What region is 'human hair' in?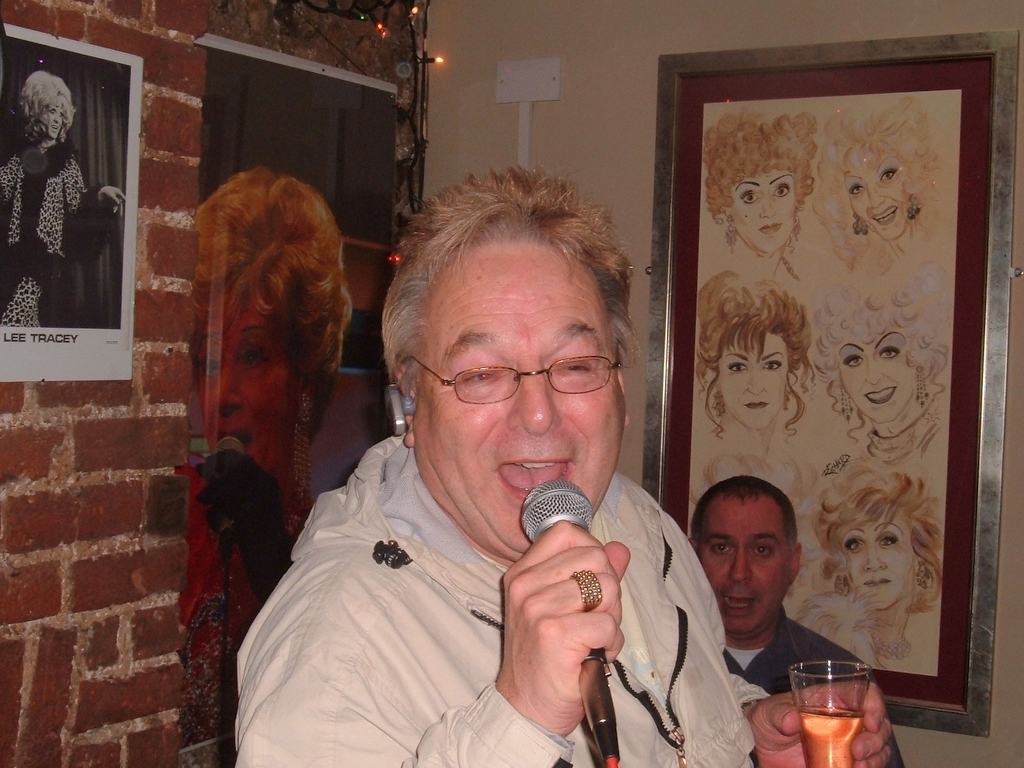
box=[808, 273, 952, 442].
